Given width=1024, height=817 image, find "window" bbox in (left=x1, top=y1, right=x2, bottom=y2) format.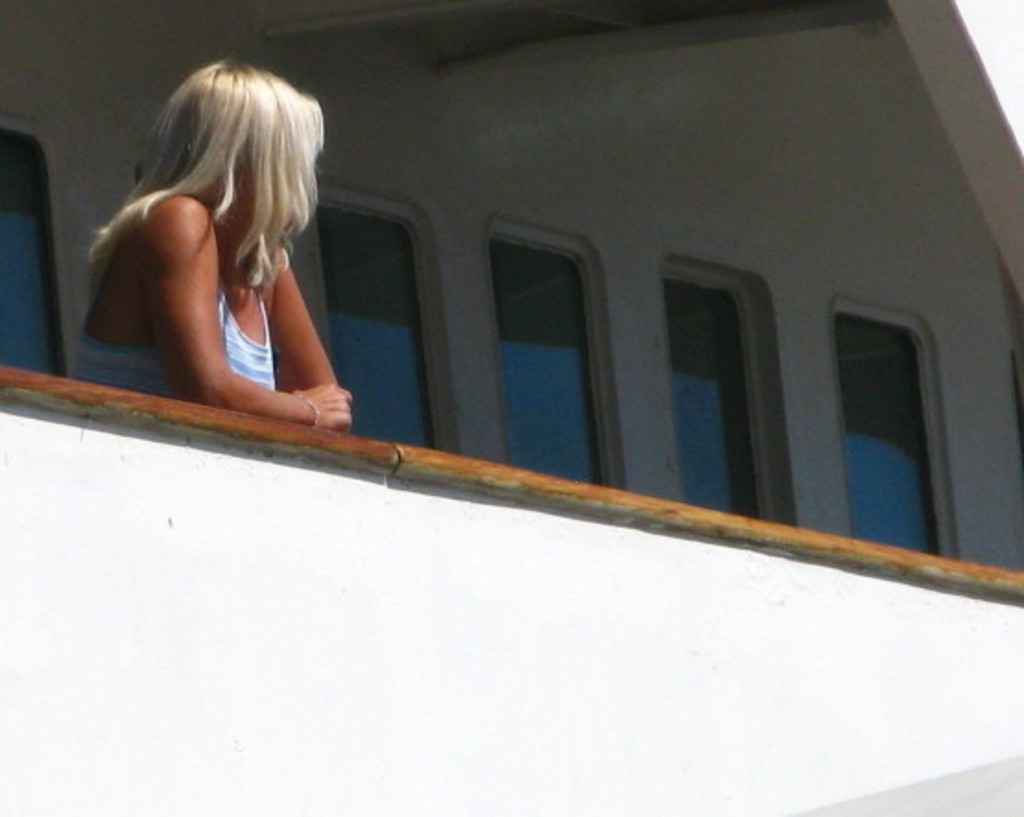
(left=323, top=203, right=437, bottom=446).
